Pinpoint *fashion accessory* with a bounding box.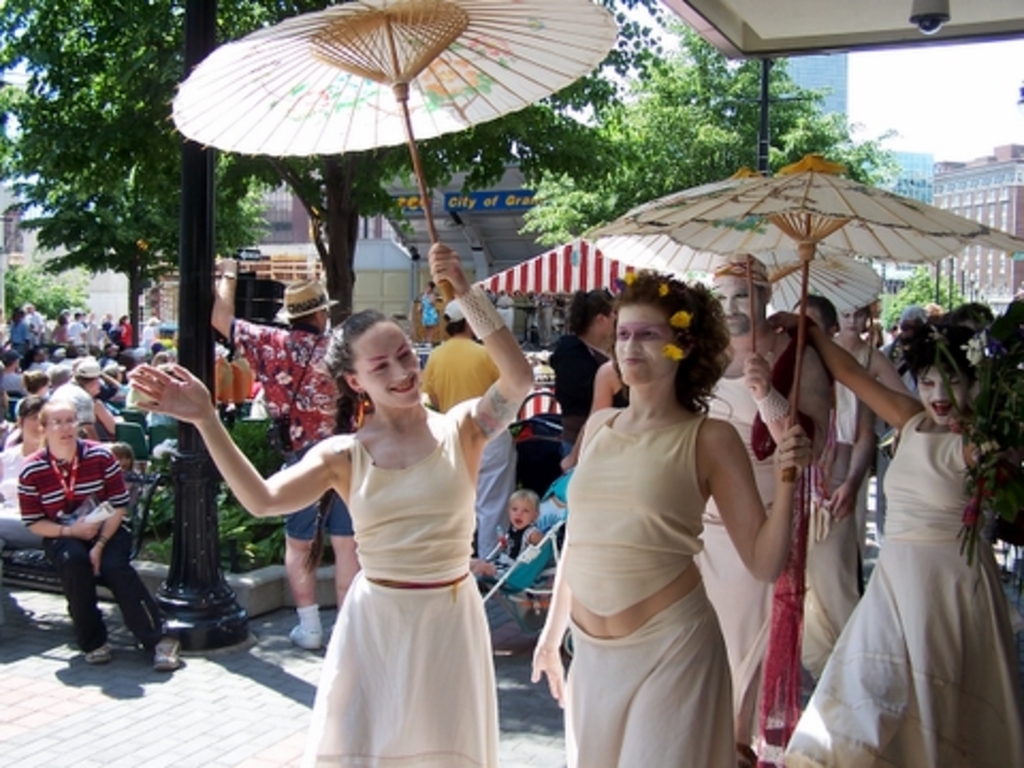
rect(623, 154, 1022, 480).
